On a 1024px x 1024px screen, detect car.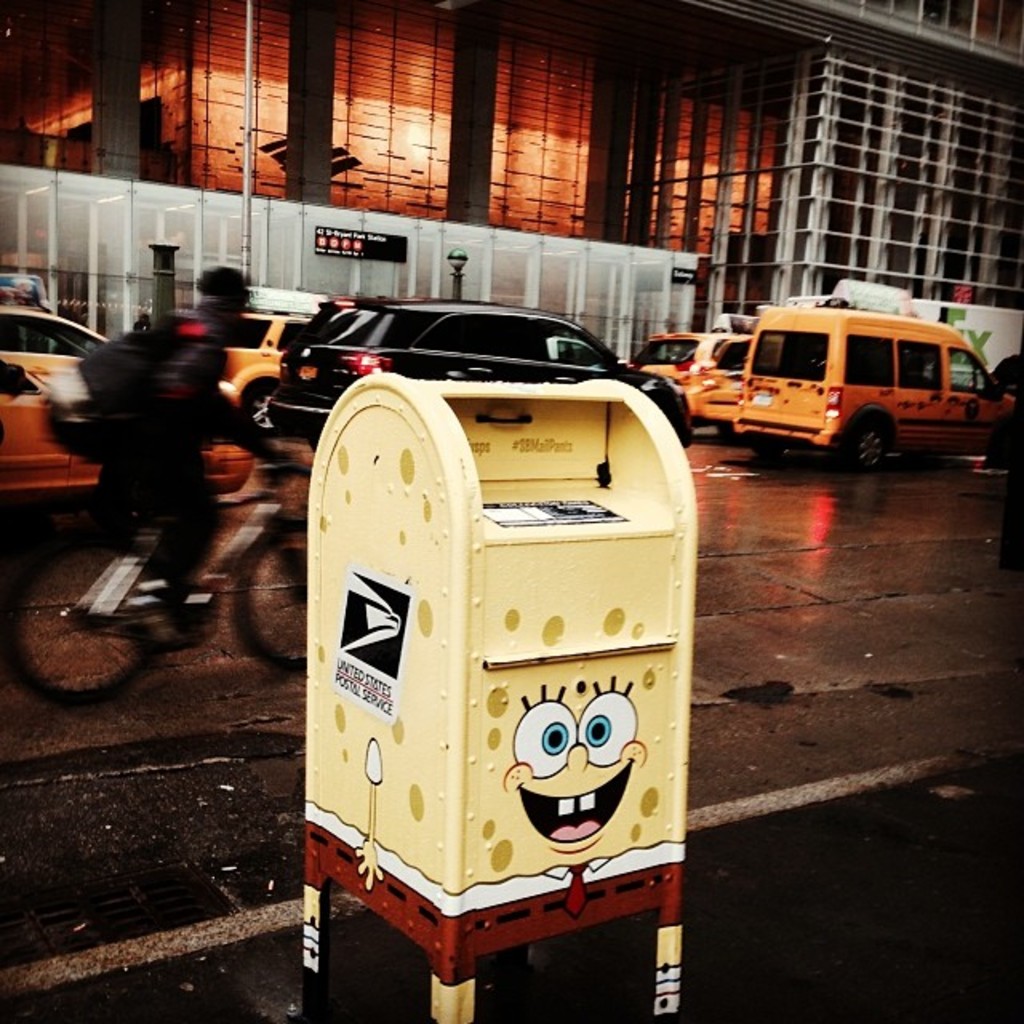
detection(0, 309, 245, 491).
